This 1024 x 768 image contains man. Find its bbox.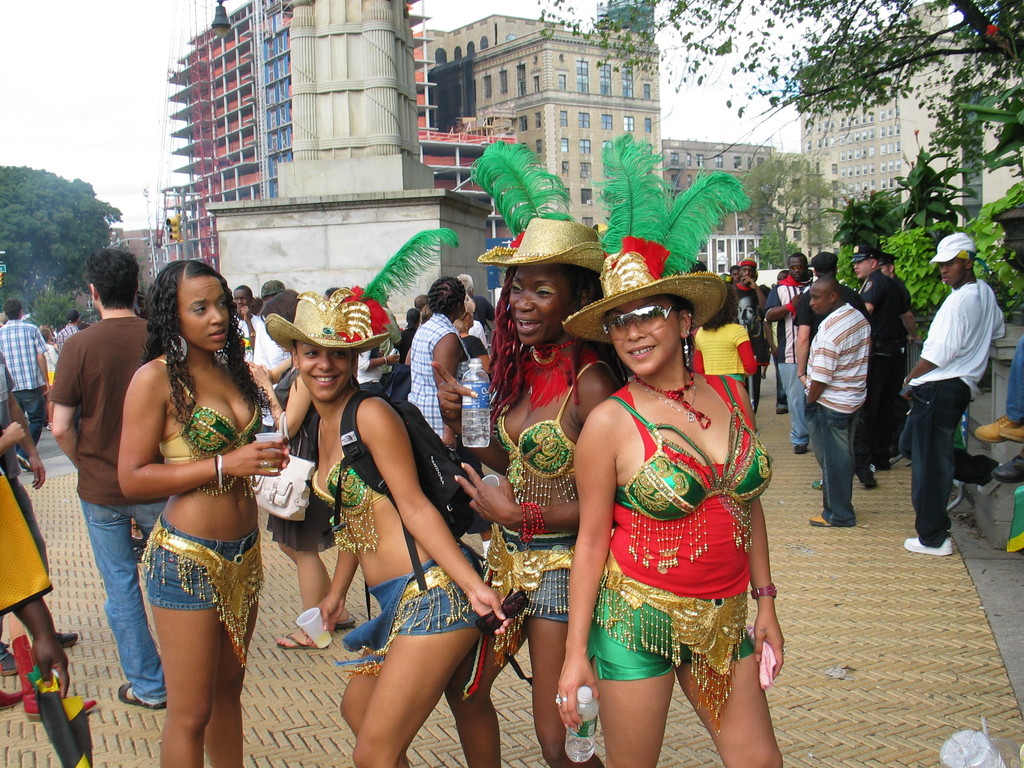
rect(849, 247, 917, 469).
